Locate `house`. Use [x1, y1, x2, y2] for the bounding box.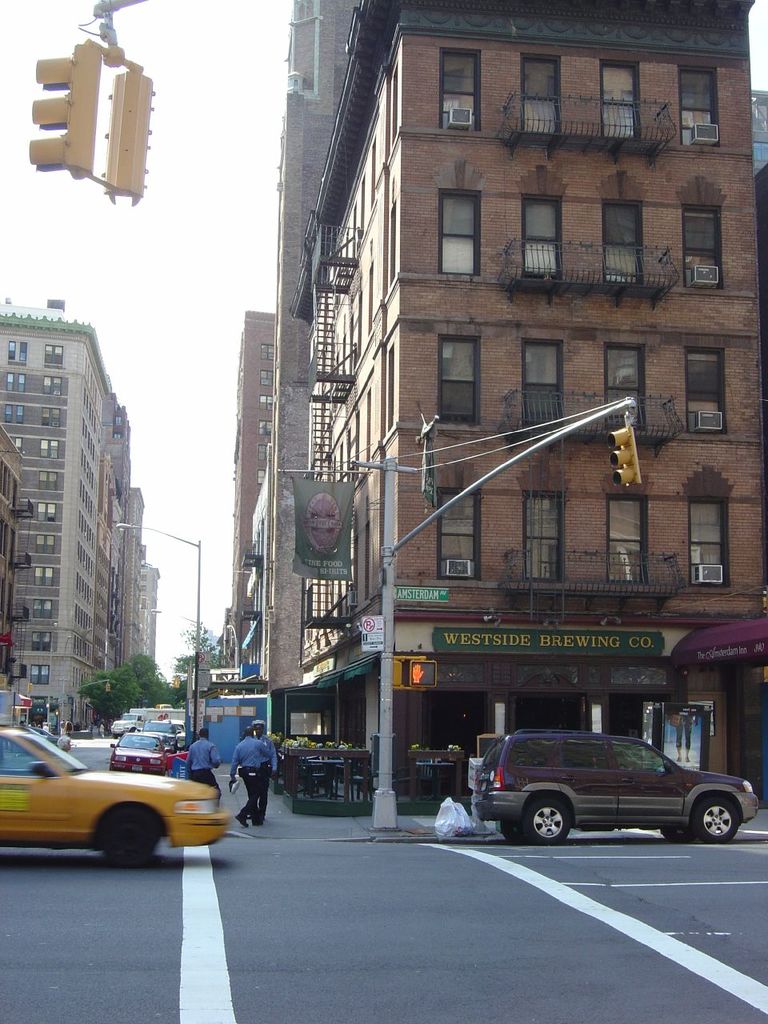
[198, 0, 759, 784].
